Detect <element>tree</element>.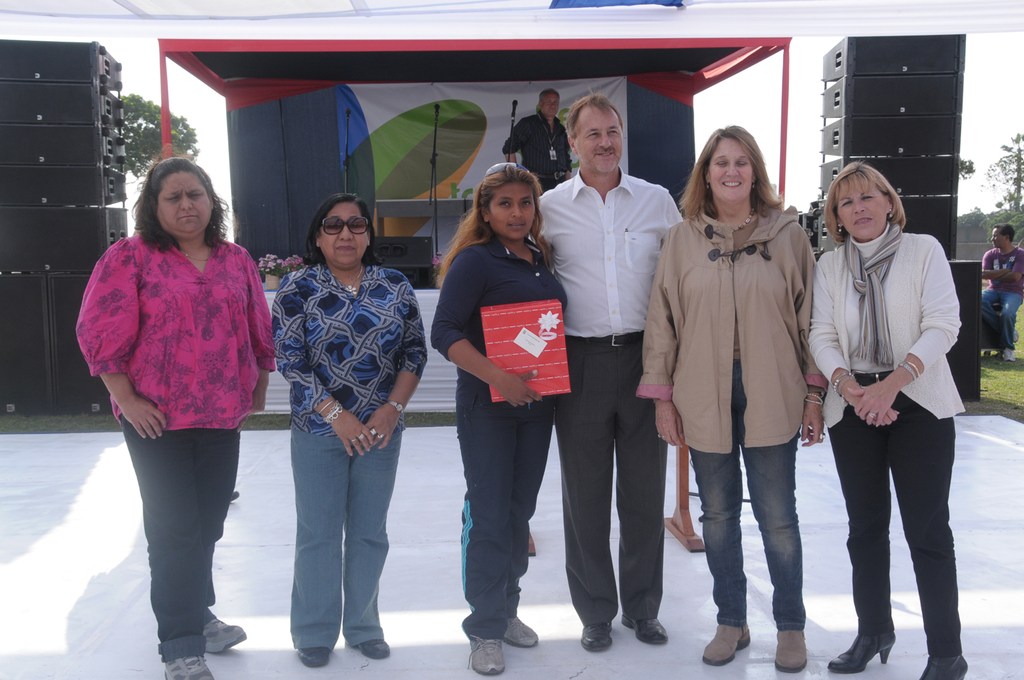
Detected at bbox=[958, 156, 974, 177].
